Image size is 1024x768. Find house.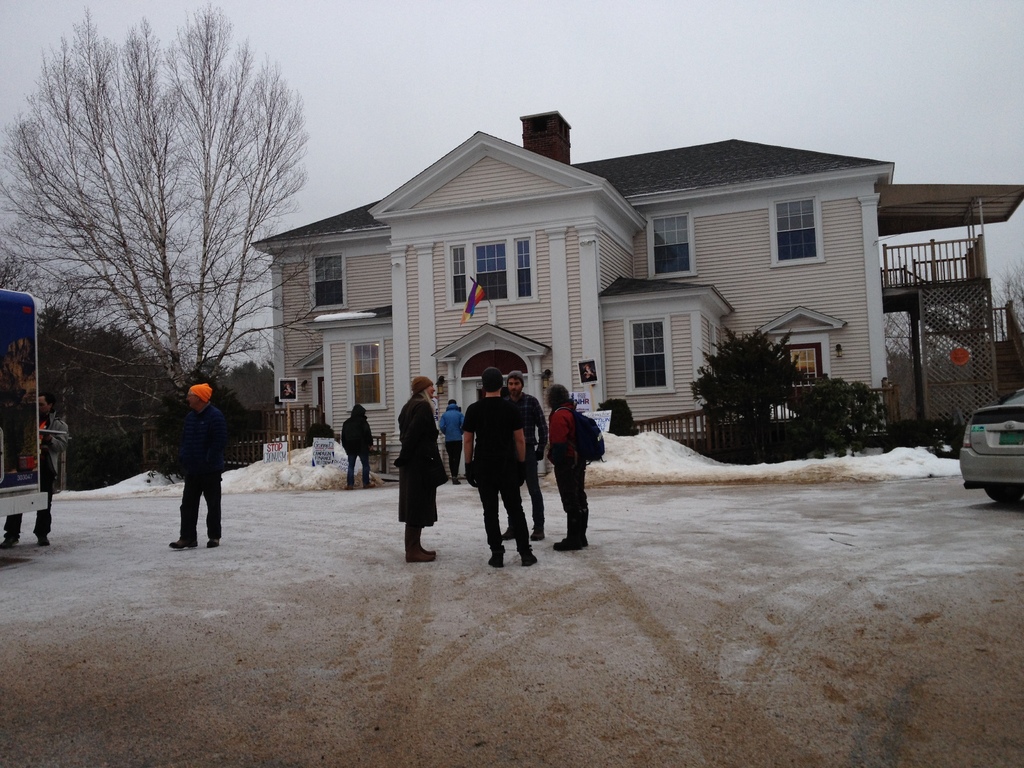
259/114/908/454.
